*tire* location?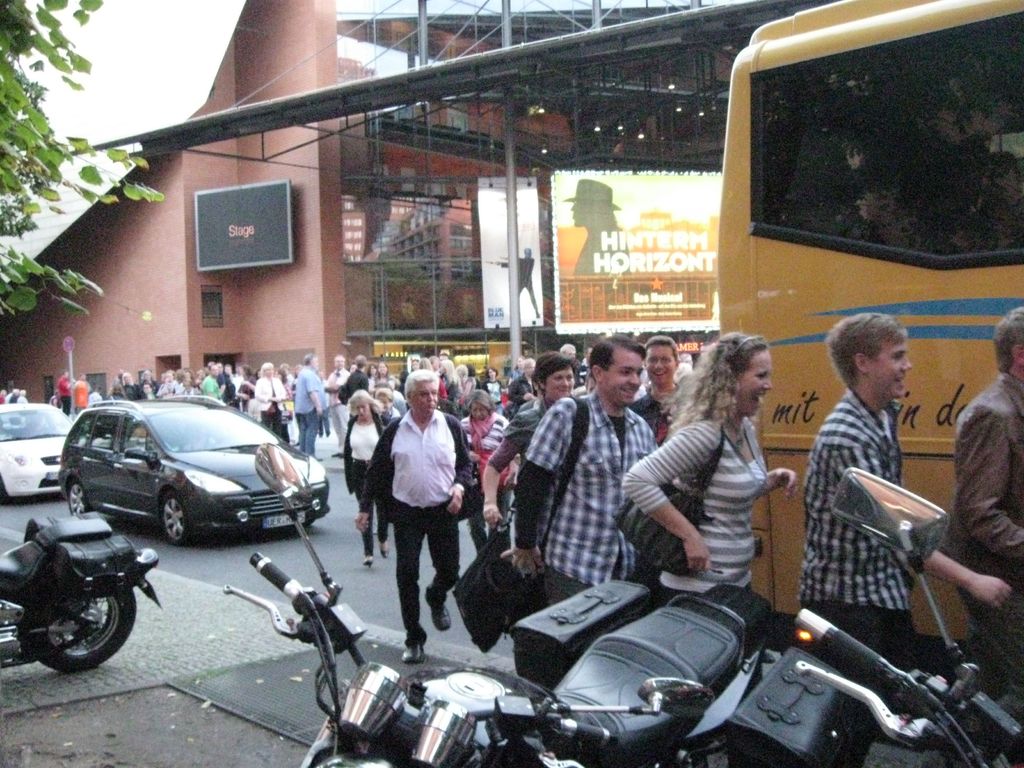
crop(68, 474, 92, 519)
